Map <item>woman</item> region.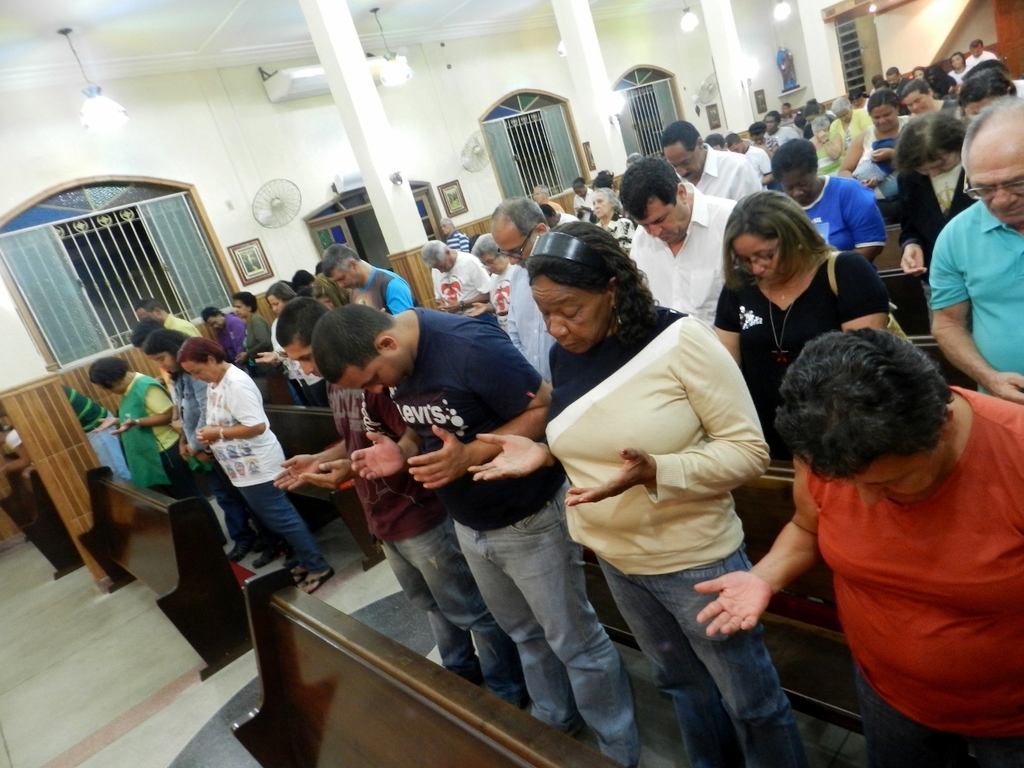
Mapped to rect(701, 172, 907, 448).
